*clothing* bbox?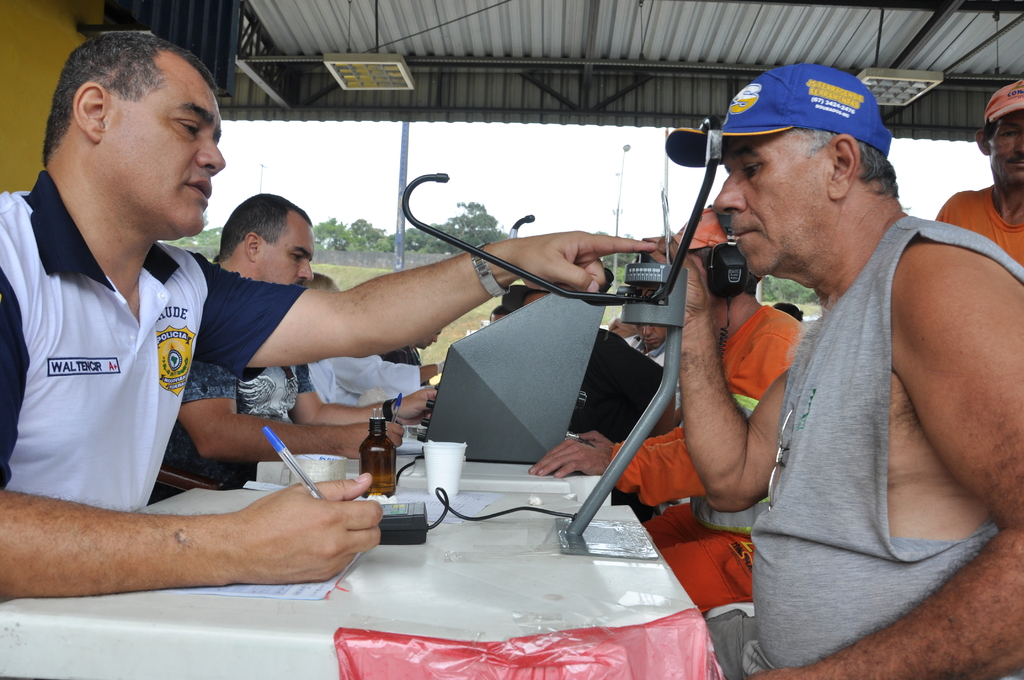
Rect(931, 184, 1014, 273)
